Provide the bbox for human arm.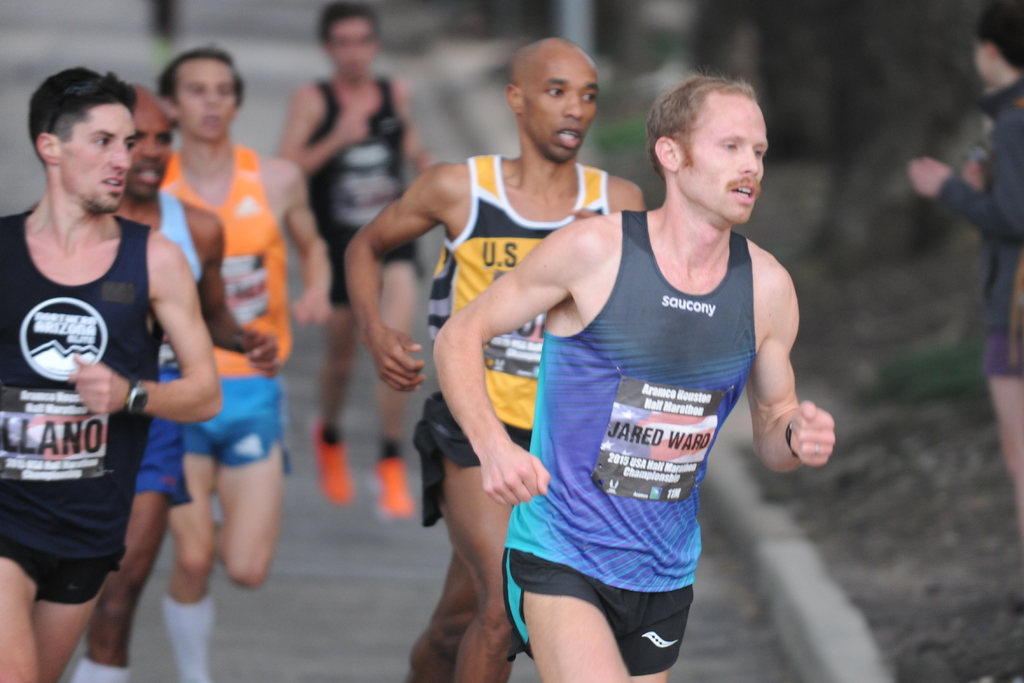
{"x1": 738, "y1": 263, "x2": 836, "y2": 520}.
